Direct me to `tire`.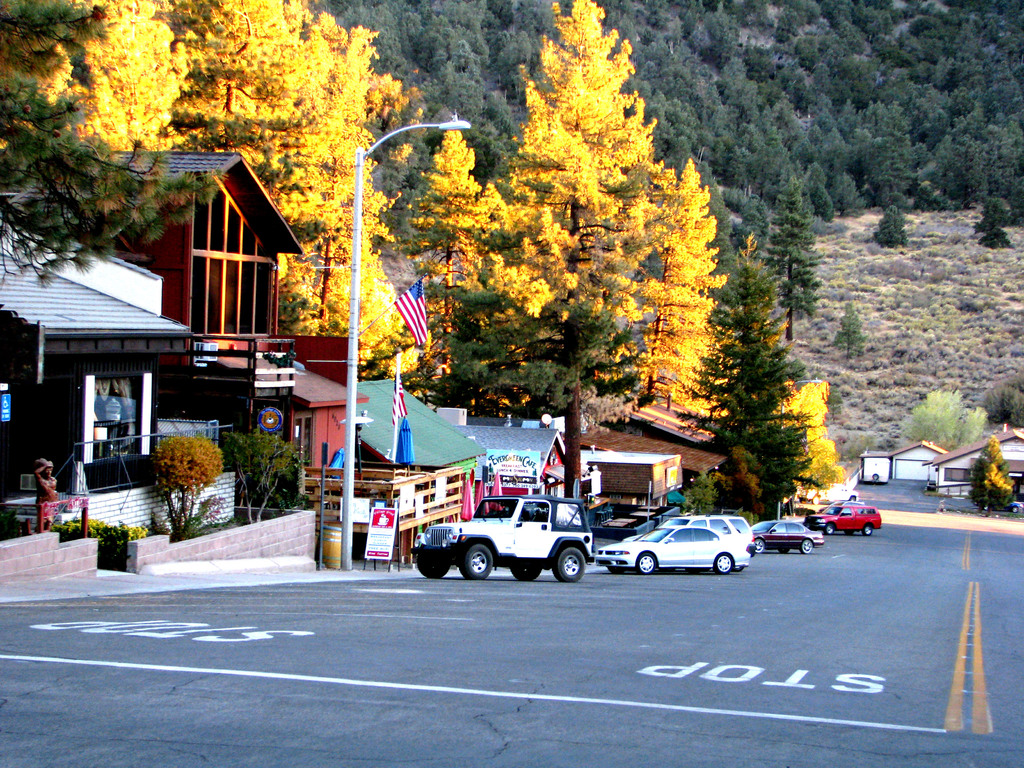
Direction: rect(825, 524, 837, 533).
